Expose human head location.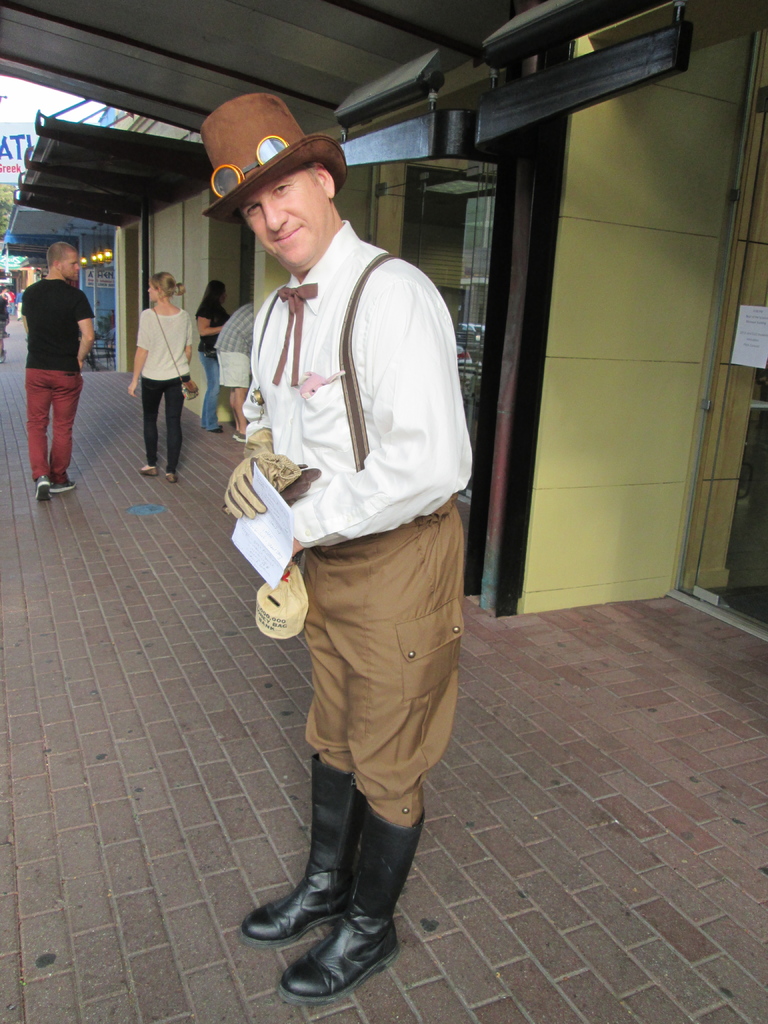
Exposed at bbox=(147, 272, 179, 305).
